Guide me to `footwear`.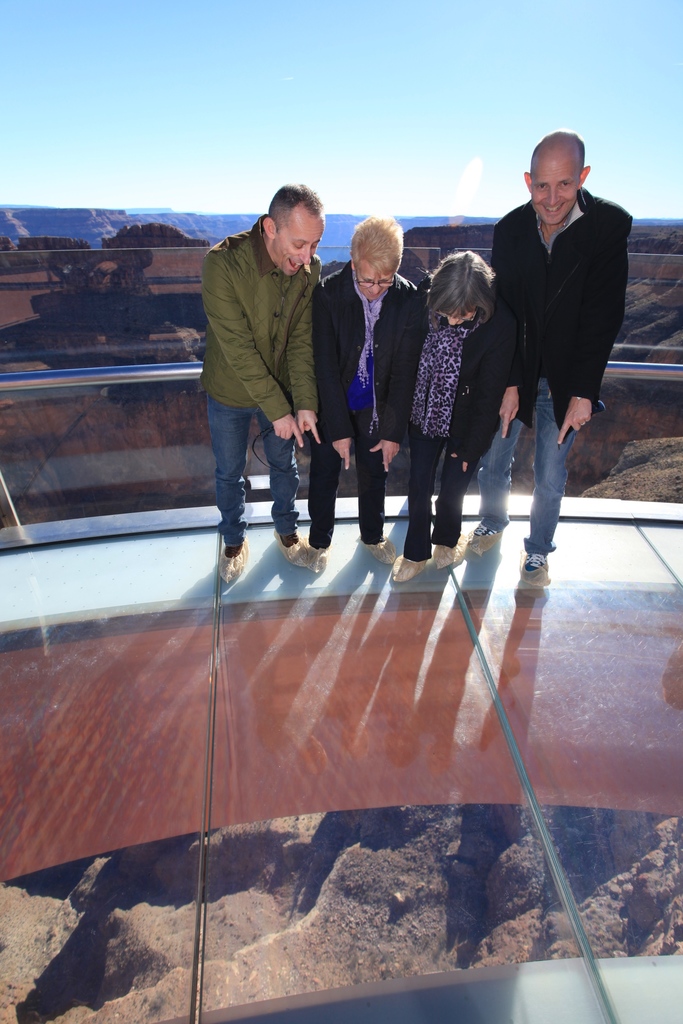
Guidance: <bbox>518, 554, 546, 584</bbox>.
